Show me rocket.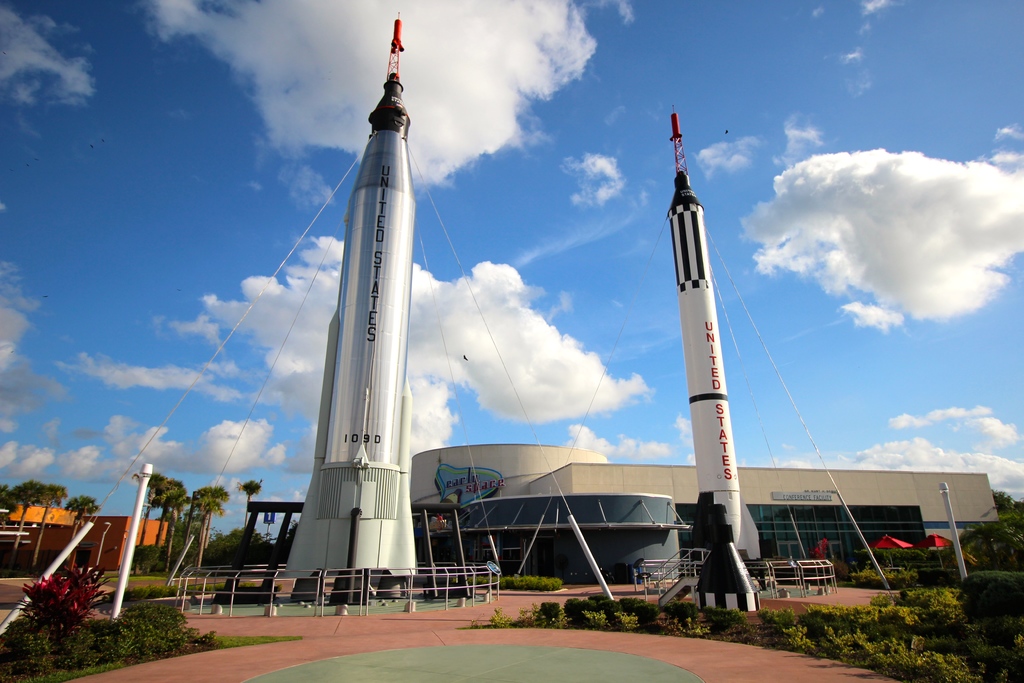
rocket is here: {"x1": 669, "y1": 171, "x2": 742, "y2": 540}.
